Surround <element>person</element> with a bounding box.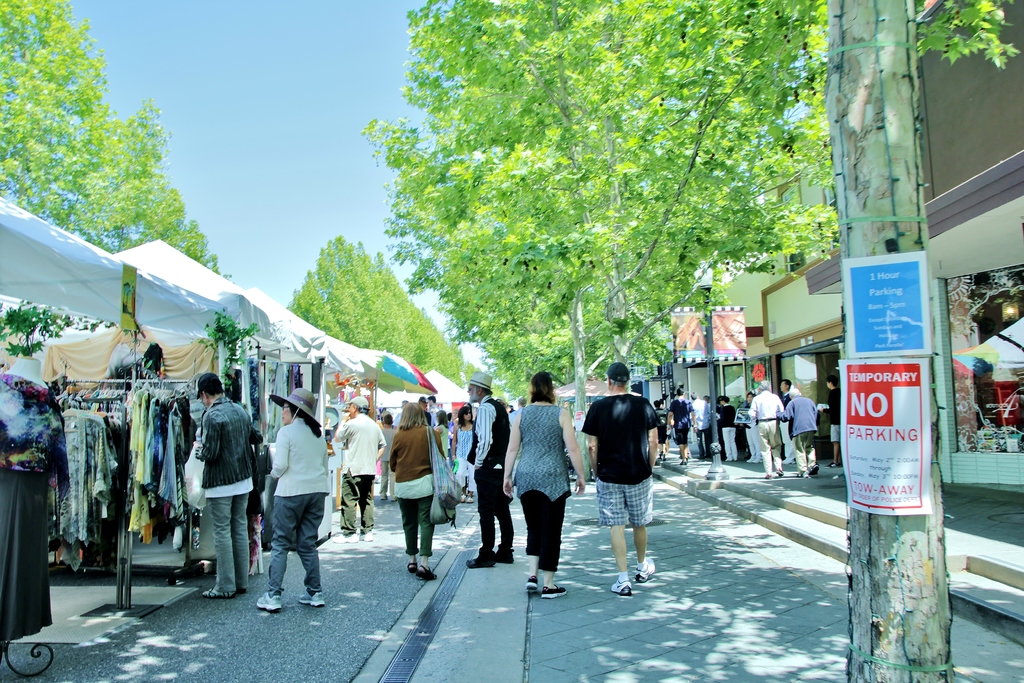
269:386:342:620.
